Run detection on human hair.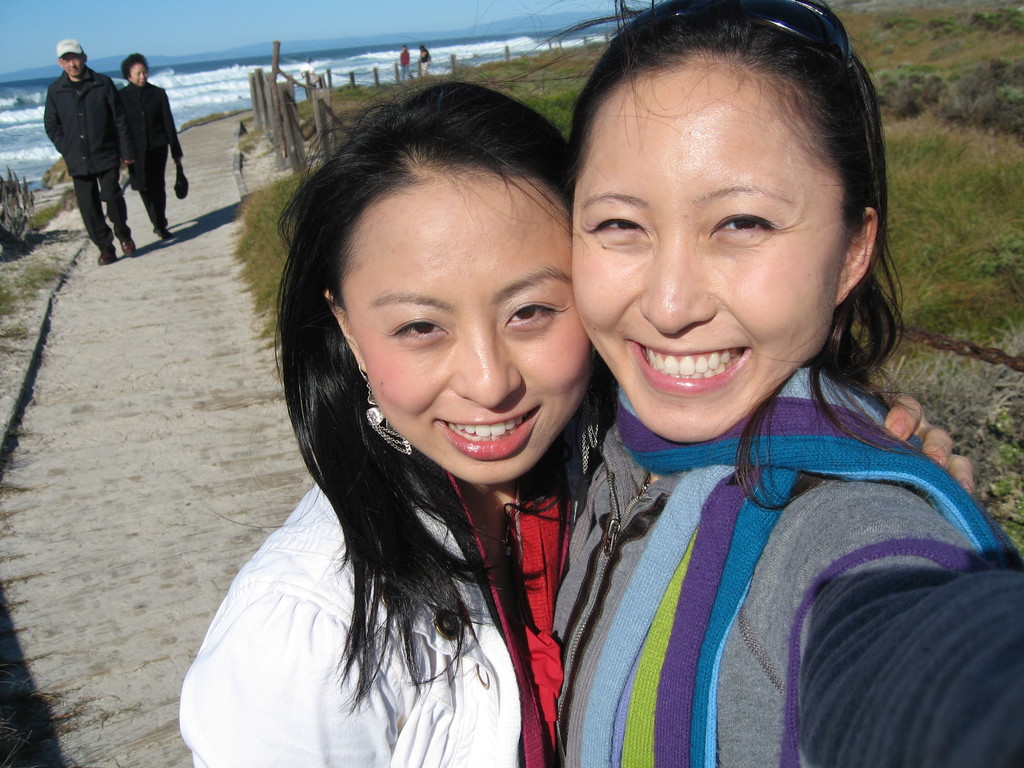
Result: pyautogui.locateOnScreen(118, 50, 149, 77).
